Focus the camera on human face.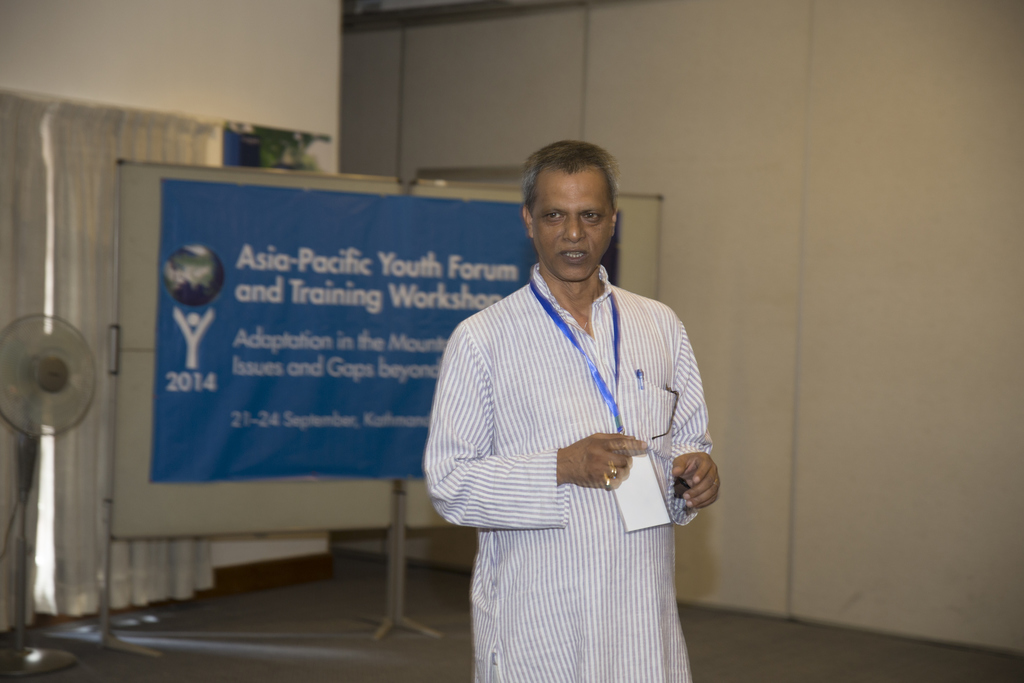
Focus region: [left=534, top=169, right=612, bottom=278].
